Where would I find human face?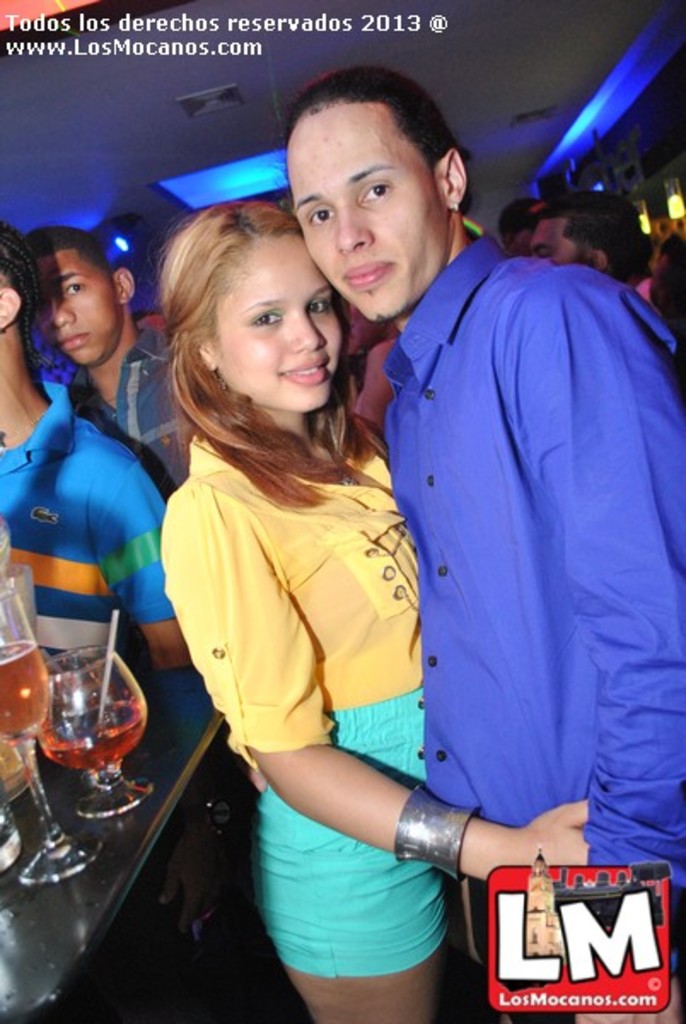
At 299 111 447 319.
